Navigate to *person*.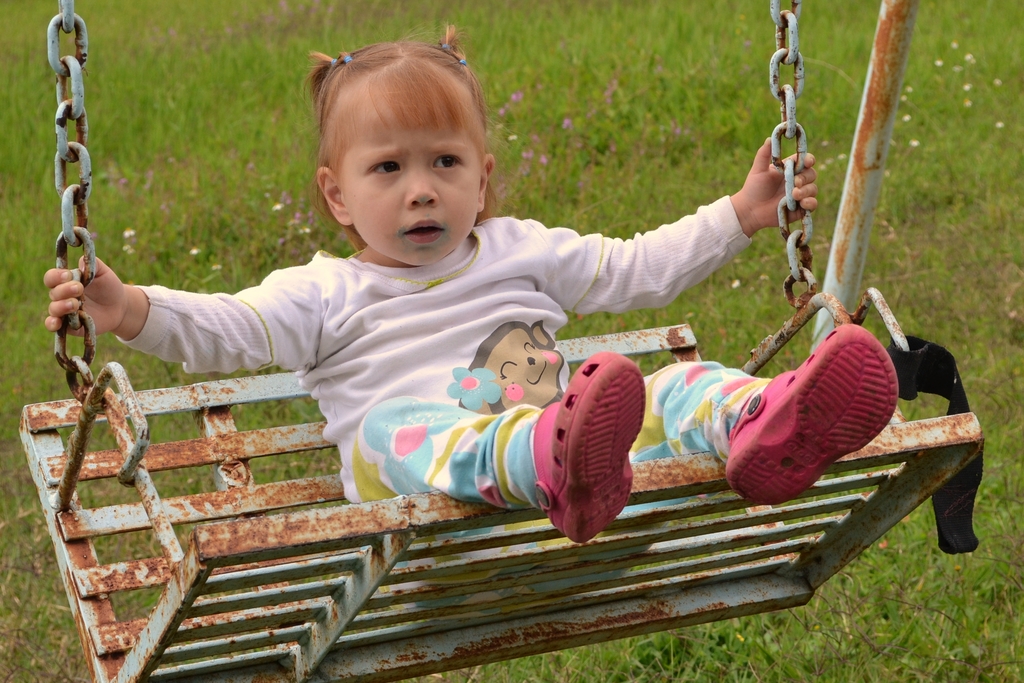
Navigation target: Rect(38, 21, 894, 637).
